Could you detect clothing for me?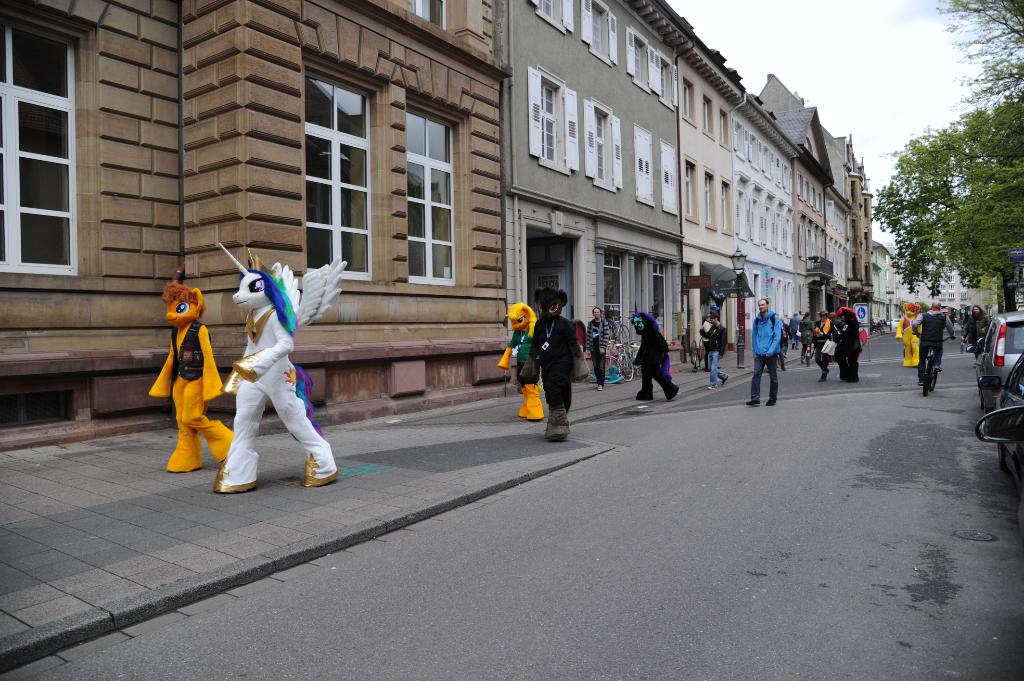
Detection result: {"left": 522, "top": 316, "right": 576, "bottom": 429}.
